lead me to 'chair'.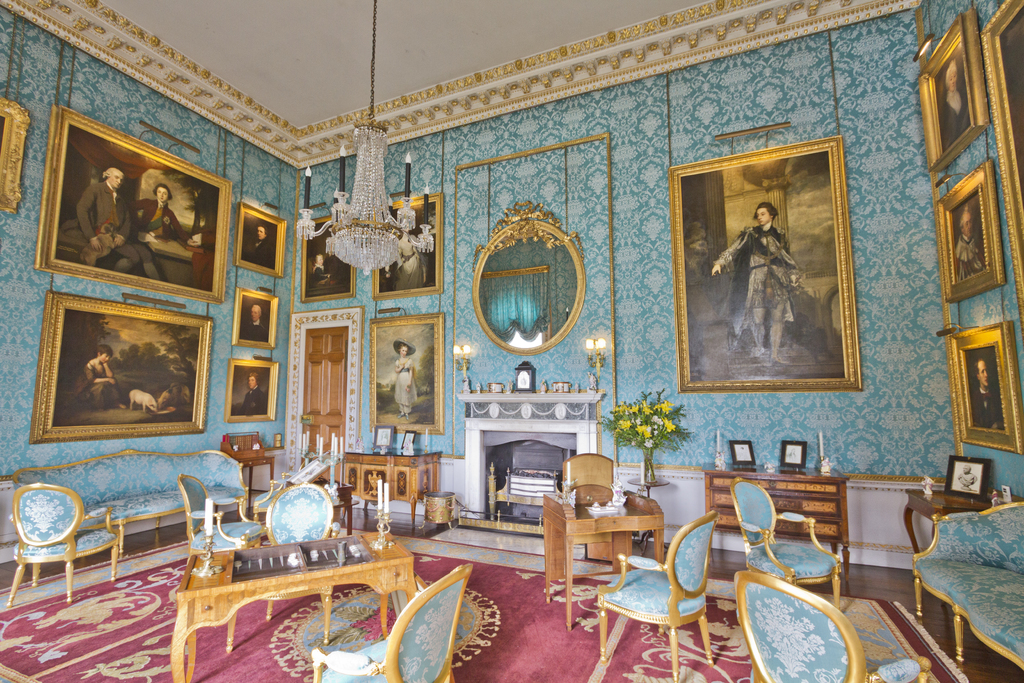
Lead to x1=733 y1=571 x2=930 y2=682.
